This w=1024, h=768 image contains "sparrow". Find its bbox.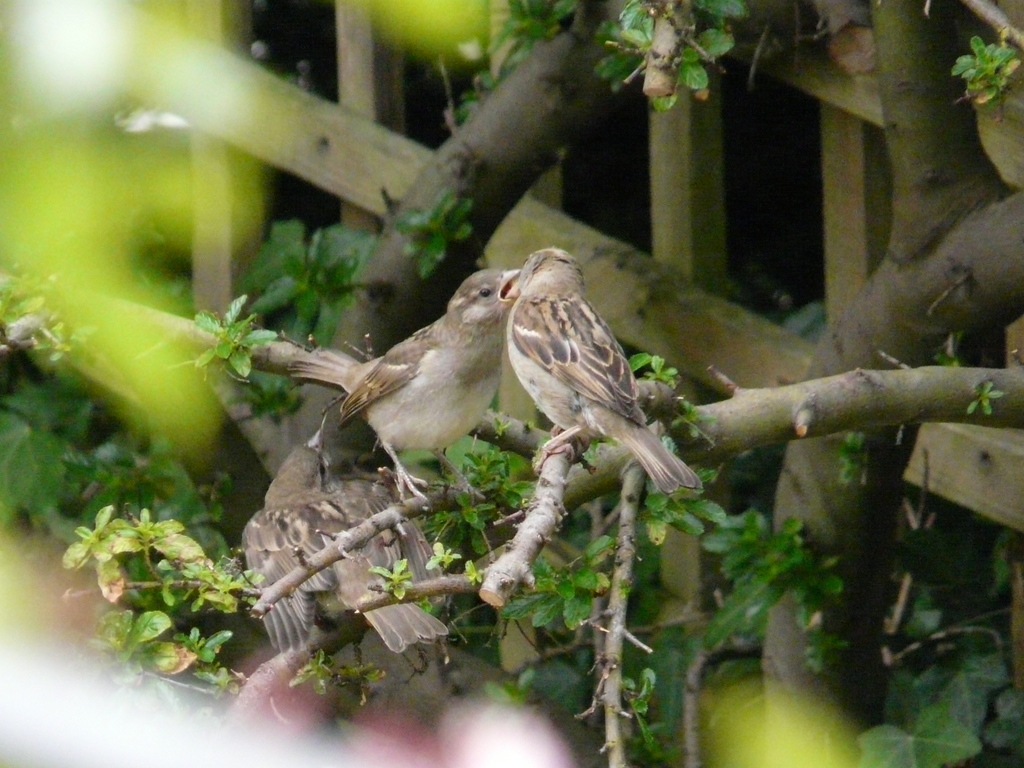
(left=503, top=252, right=706, bottom=497).
